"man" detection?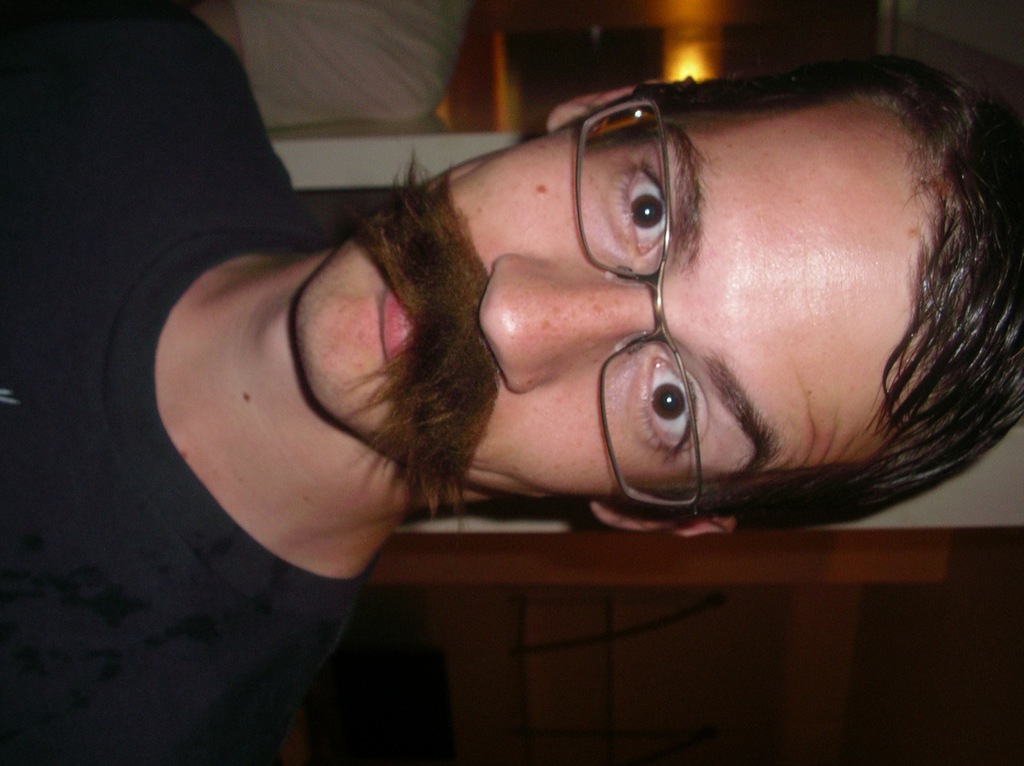
<region>0, 0, 1023, 765</region>
